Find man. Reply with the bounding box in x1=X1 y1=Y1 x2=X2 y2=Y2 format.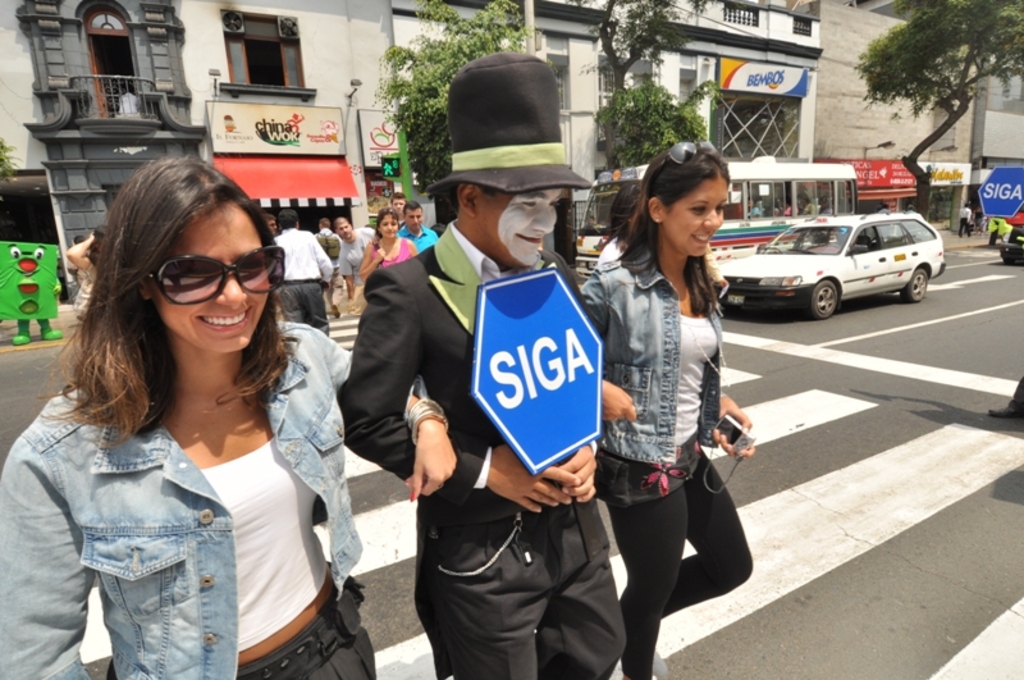
x1=332 y1=211 x2=381 y2=312.
